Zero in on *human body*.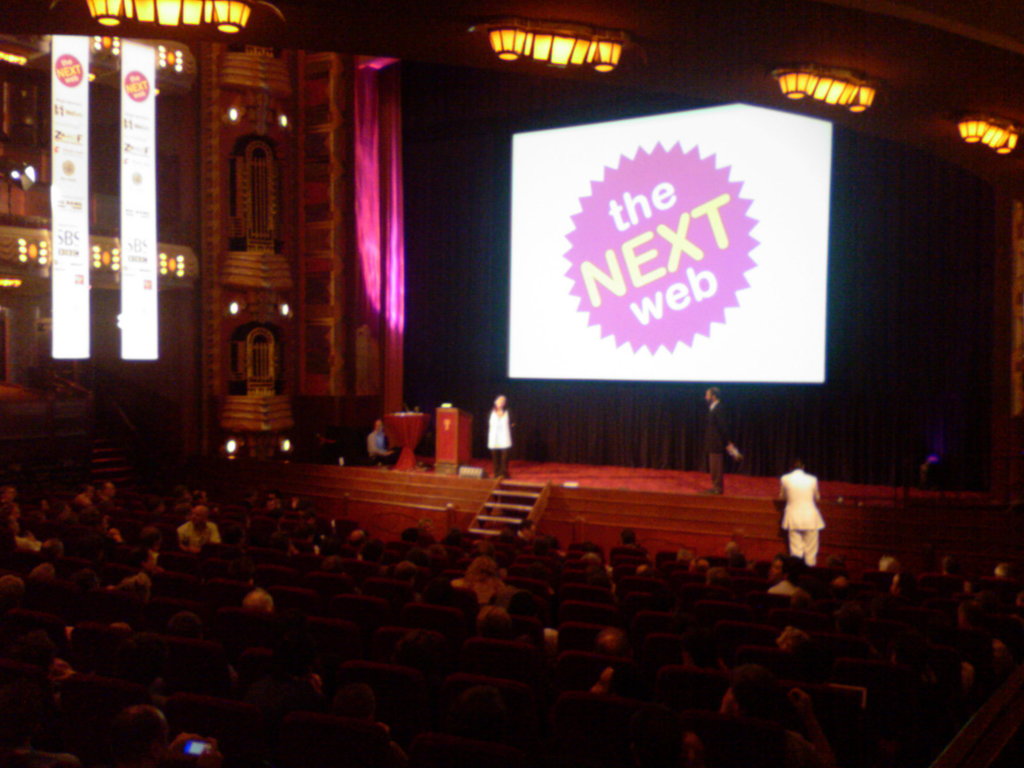
Zeroed in: (left=690, top=636, right=731, bottom=696).
